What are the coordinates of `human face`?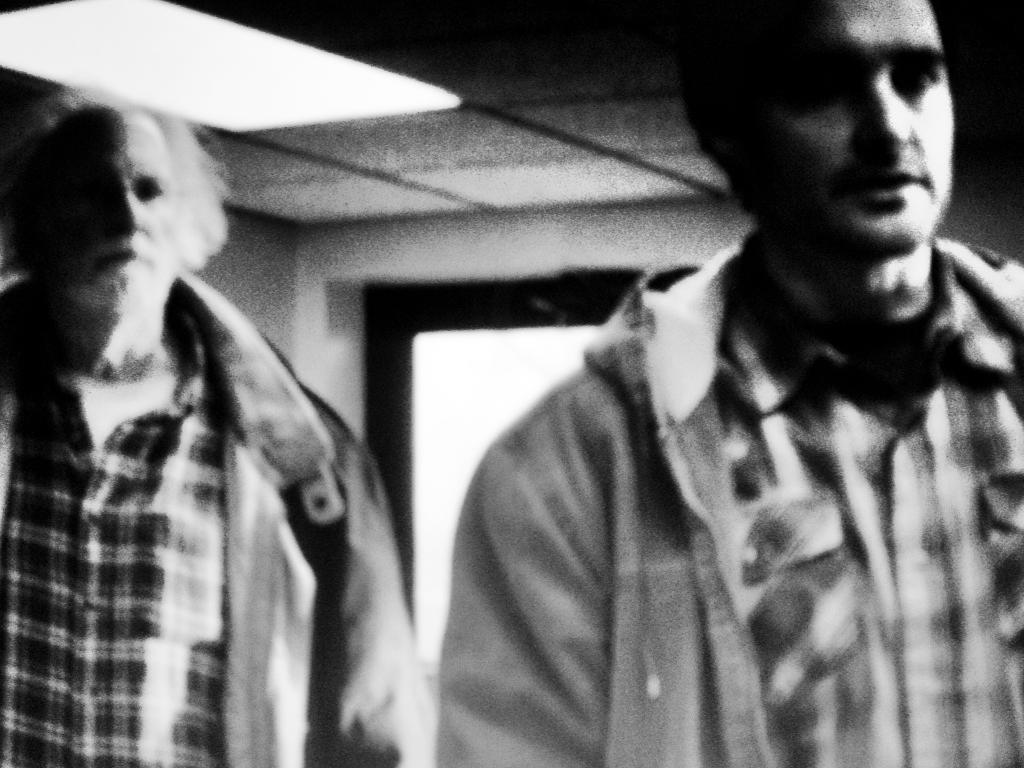
detection(8, 106, 185, 313).
